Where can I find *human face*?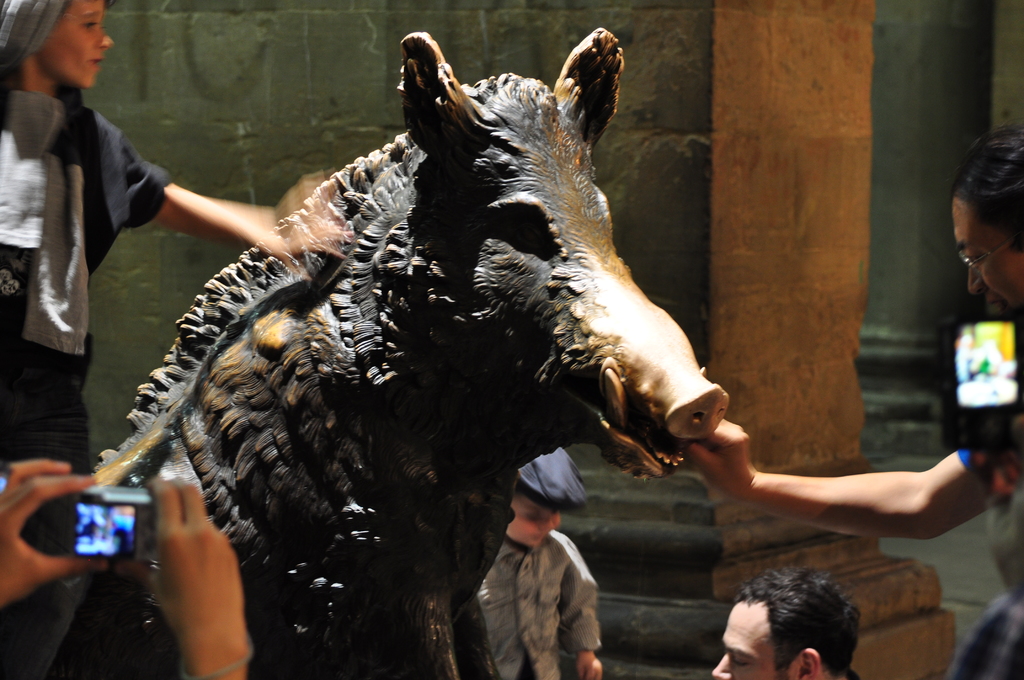
You can find it at x1=955 y1=198 x2=1023 y2=318.
